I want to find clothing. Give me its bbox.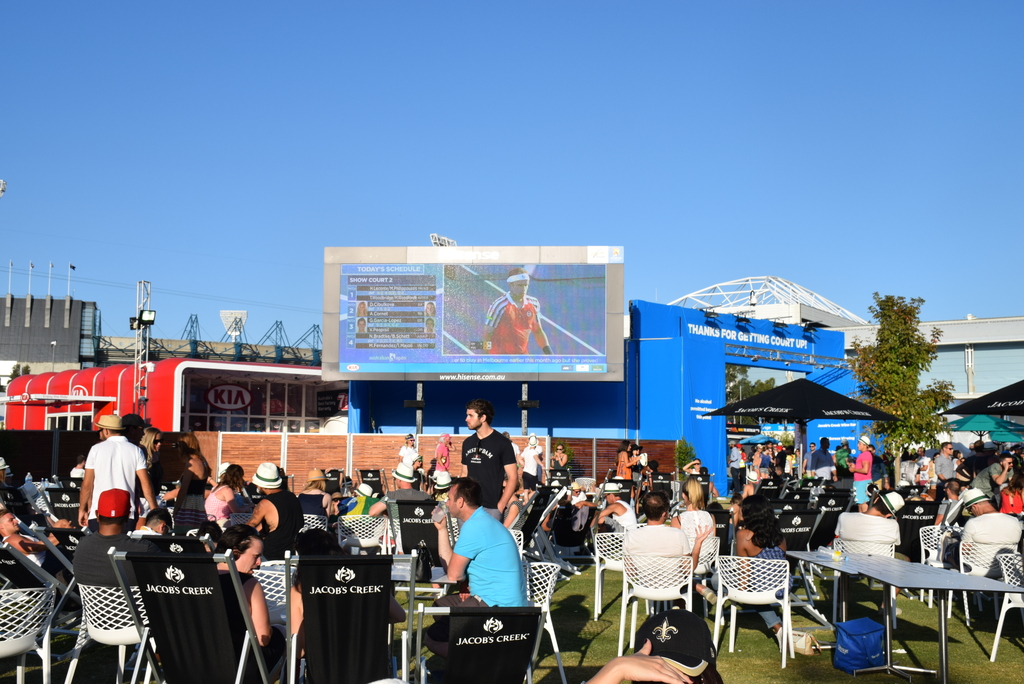
260 486 311 562.
